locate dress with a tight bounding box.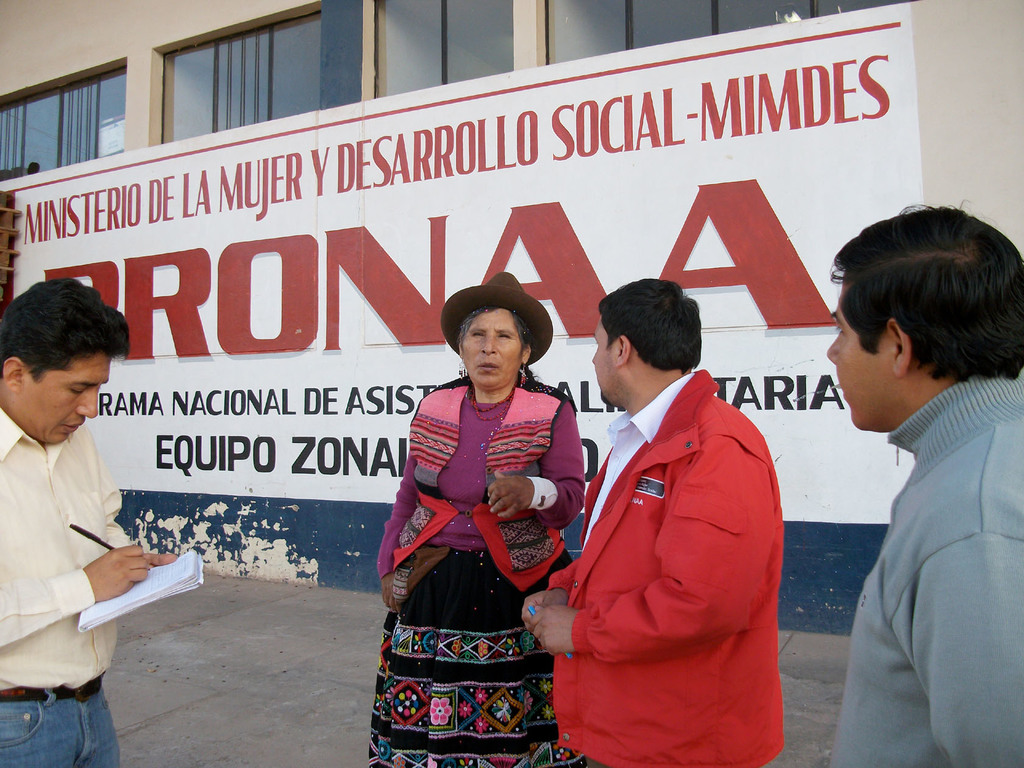
pyautogui.locateOnScreen(370, 369, 600, 767).
